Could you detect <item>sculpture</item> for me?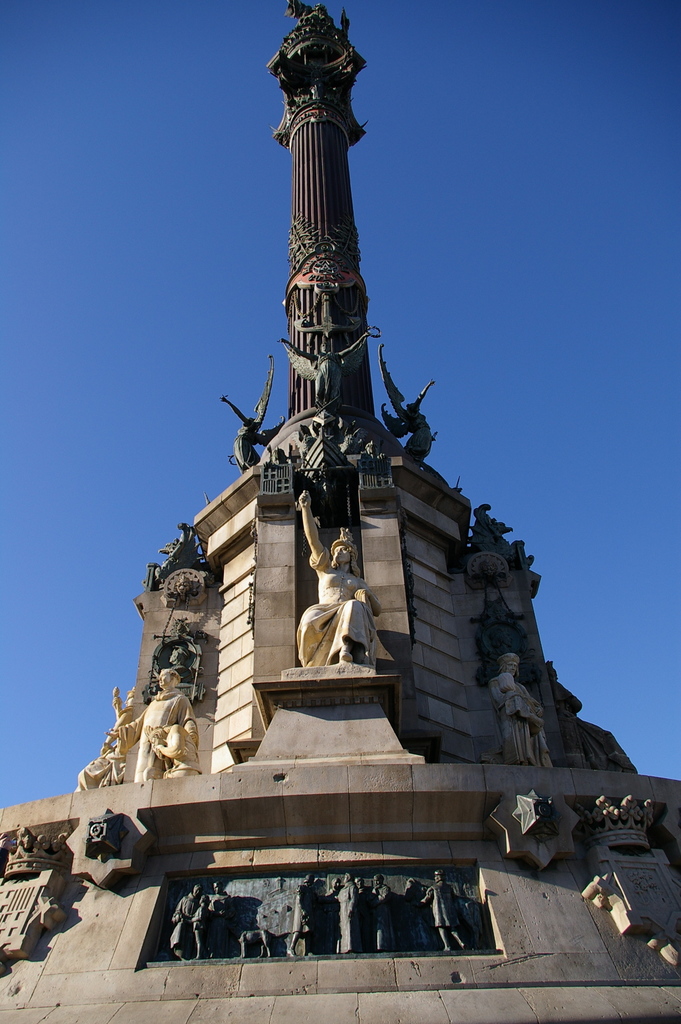
Detection result: bbox=[214, 358, 282, 472].
